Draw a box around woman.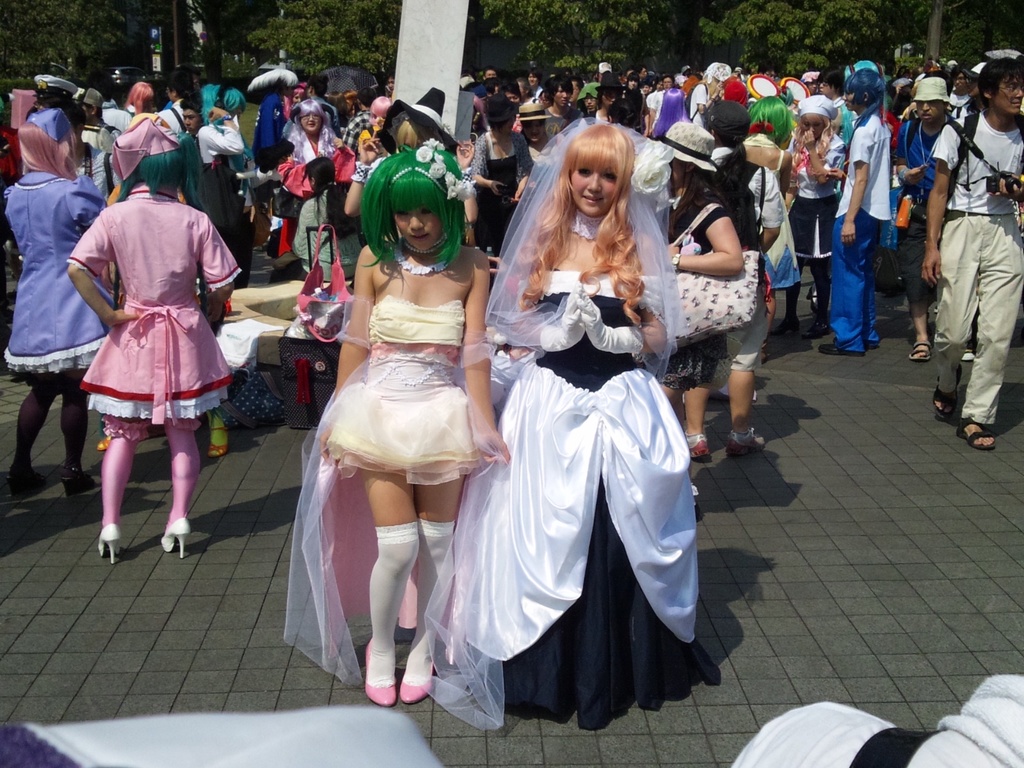
[left=269, top=158, right=369, bottom=285].
